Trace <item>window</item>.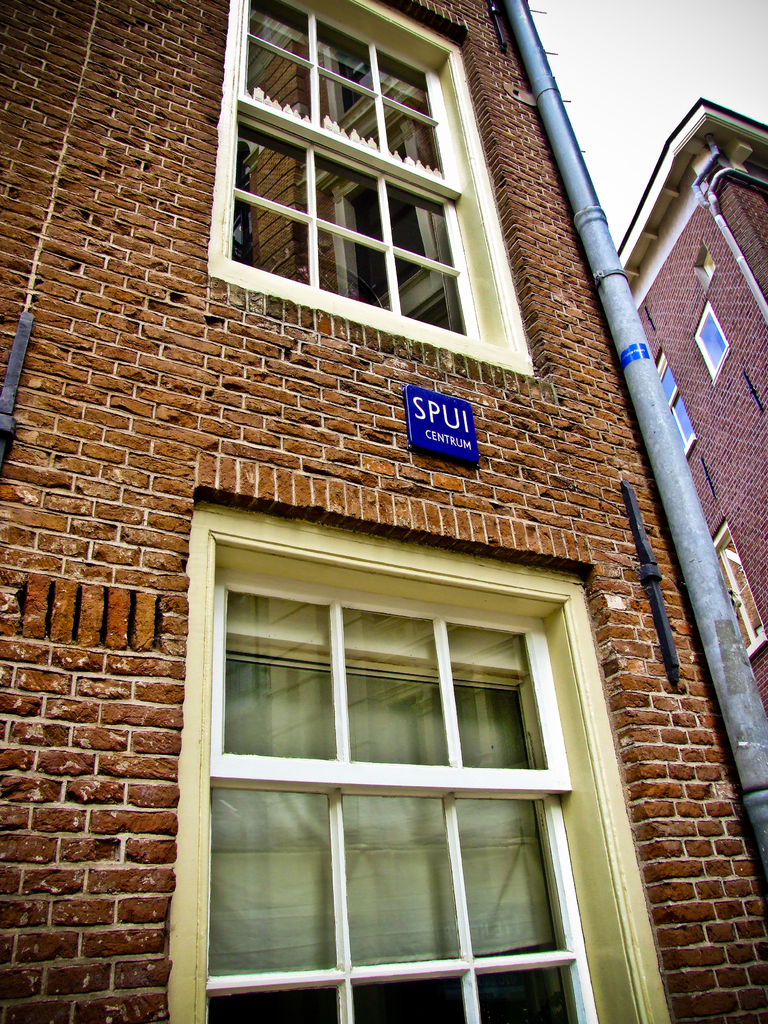
Traced to 149/482/686/1023.
